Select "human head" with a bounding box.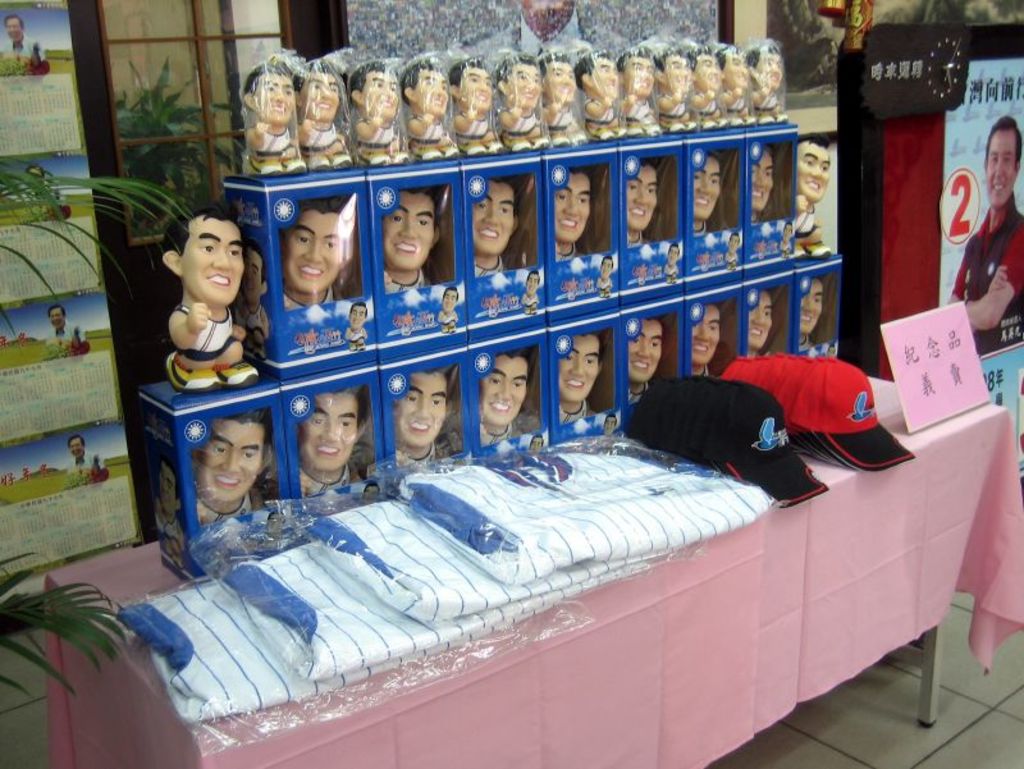
x1=716 y1=42 x2=754 y2=87.
